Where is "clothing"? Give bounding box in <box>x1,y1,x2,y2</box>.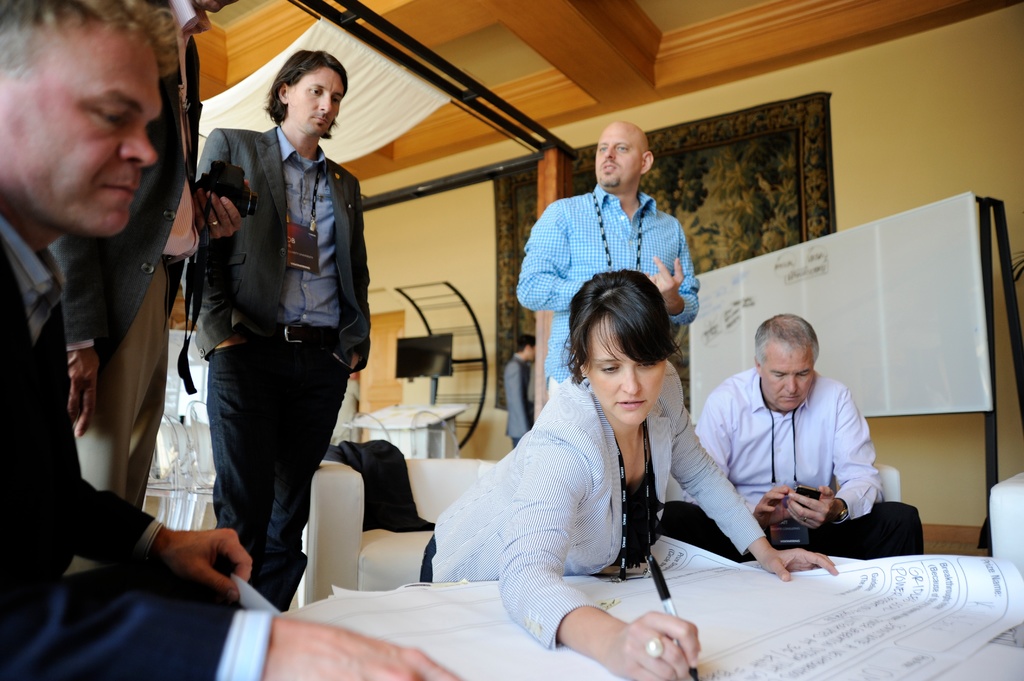
<box>0,217,278,680</box>.
